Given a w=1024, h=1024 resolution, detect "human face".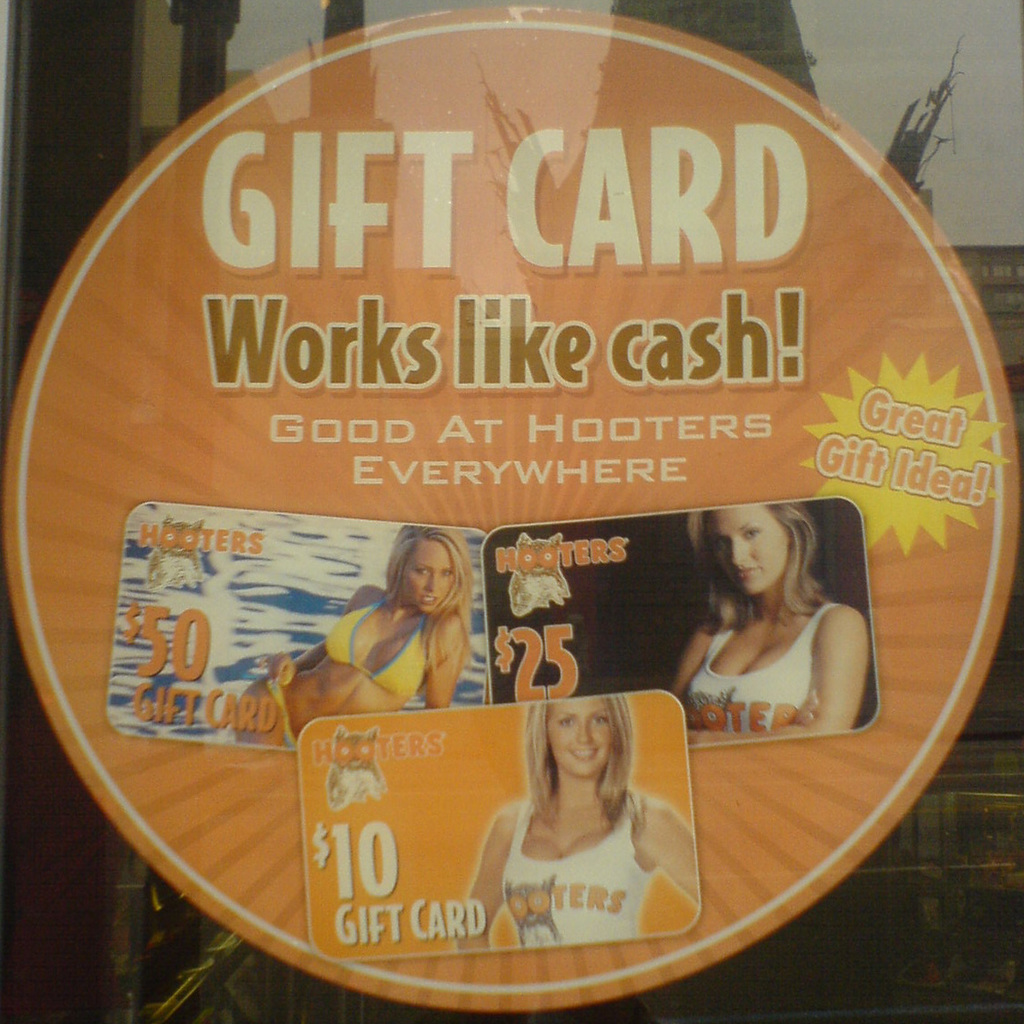
705, 503, 787, 597.
